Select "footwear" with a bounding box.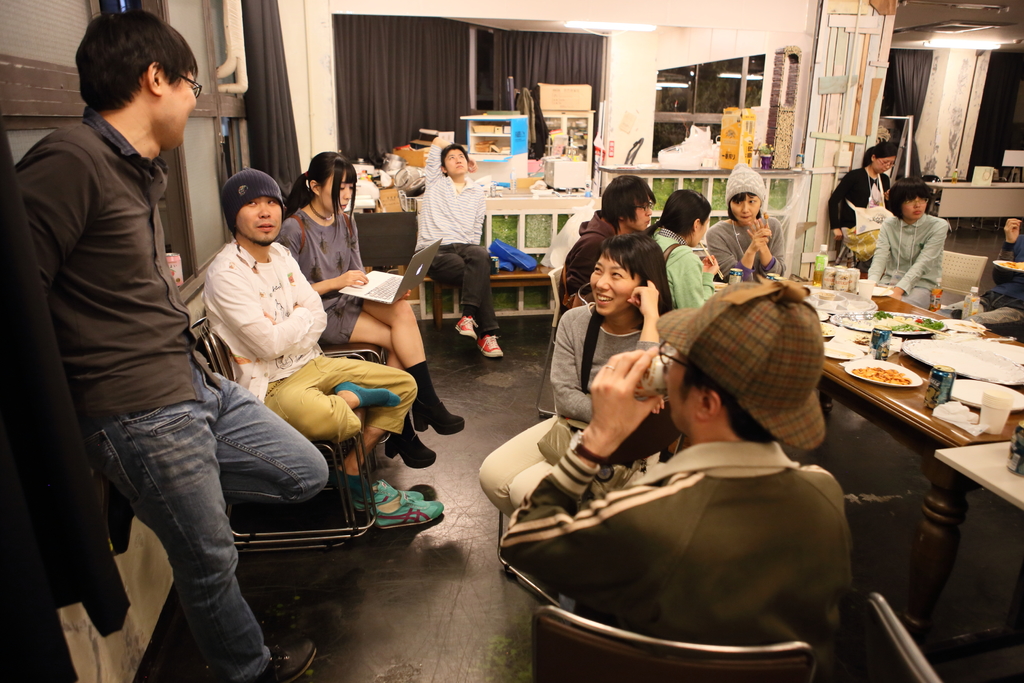
[left=92, top=469, right=143, bottom=556].
